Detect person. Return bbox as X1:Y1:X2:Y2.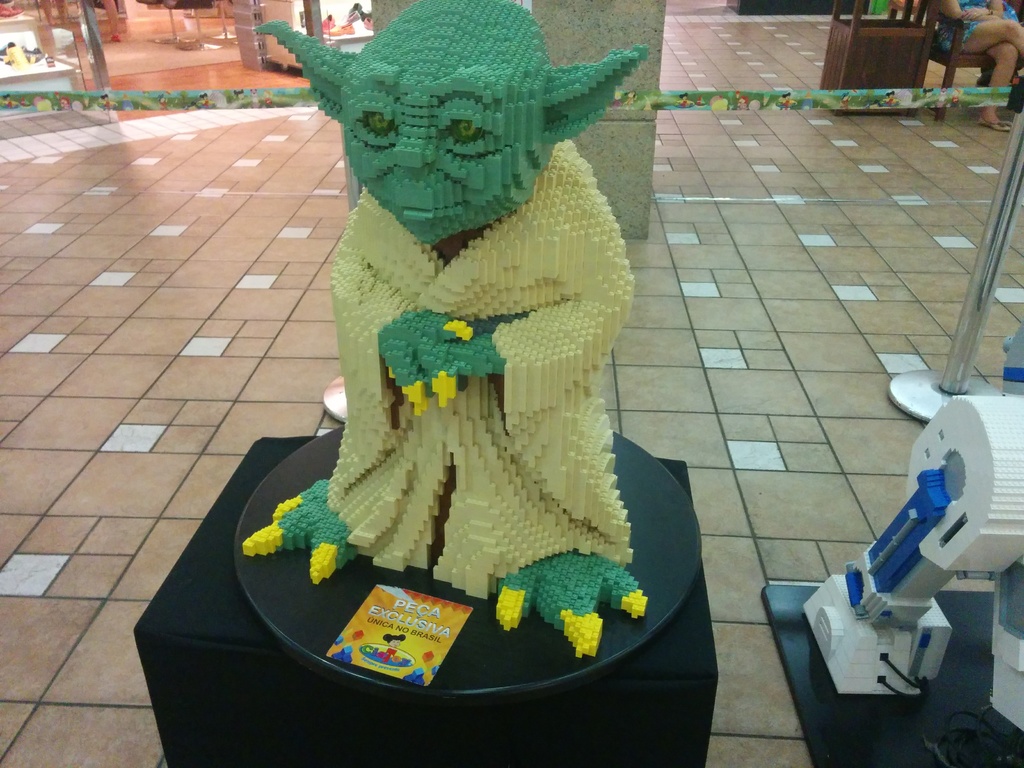
940:0:1023:131.
